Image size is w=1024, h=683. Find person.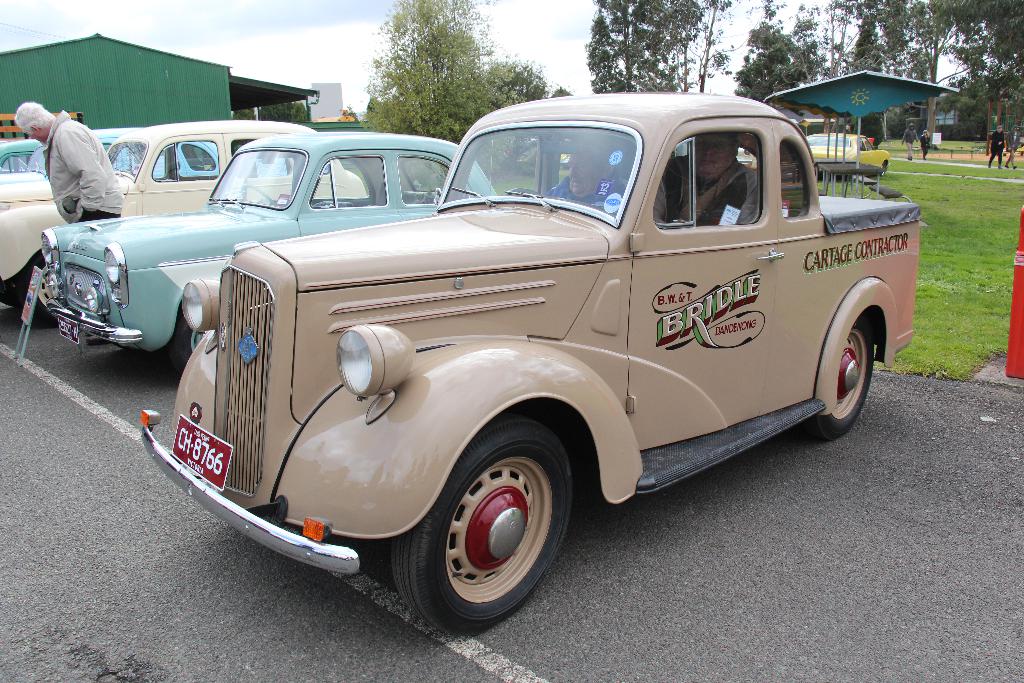
984:126:1007:169.
